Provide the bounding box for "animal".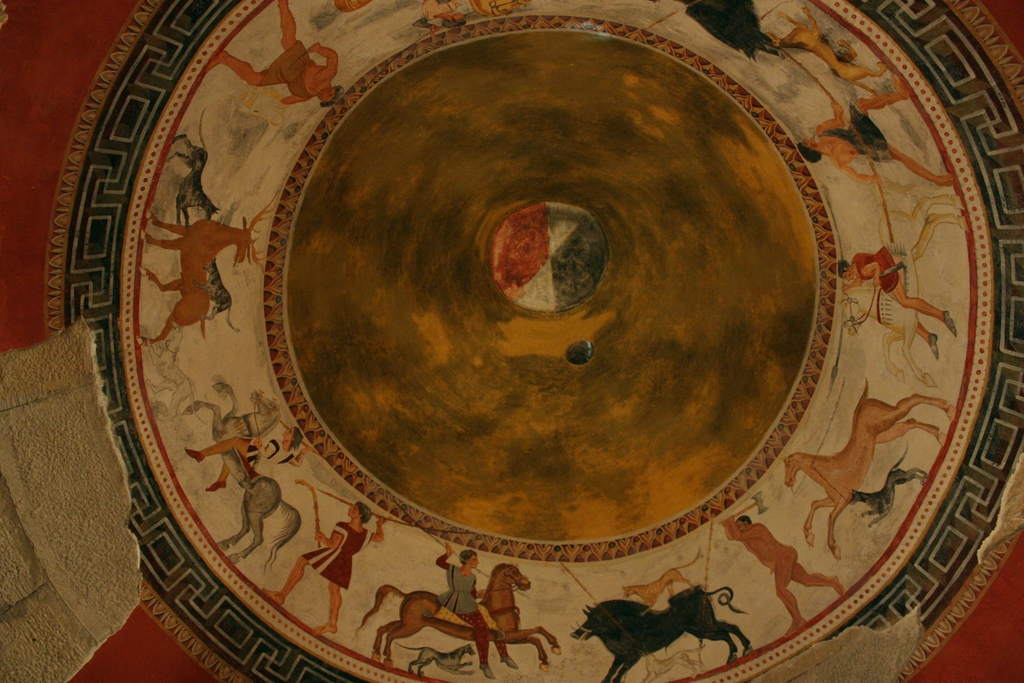
[left=172, top=108, right=218, bottom=235].
